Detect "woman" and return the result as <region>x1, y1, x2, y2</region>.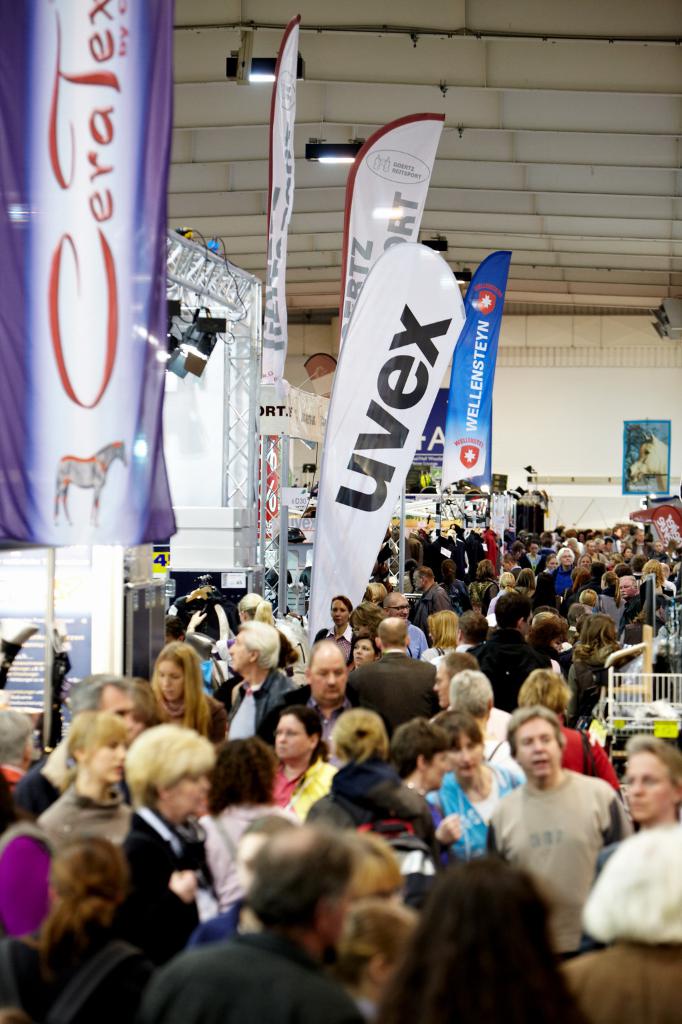
<region>369, 859, 584, 1023</region>.
